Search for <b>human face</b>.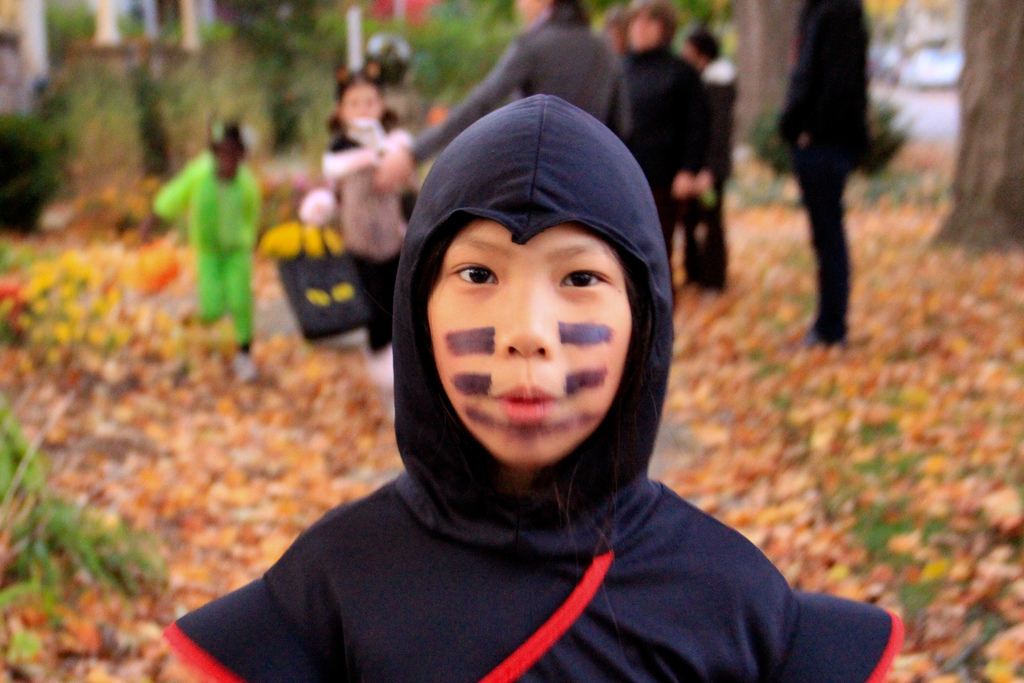
Found at 341, 83, 382, 123.
